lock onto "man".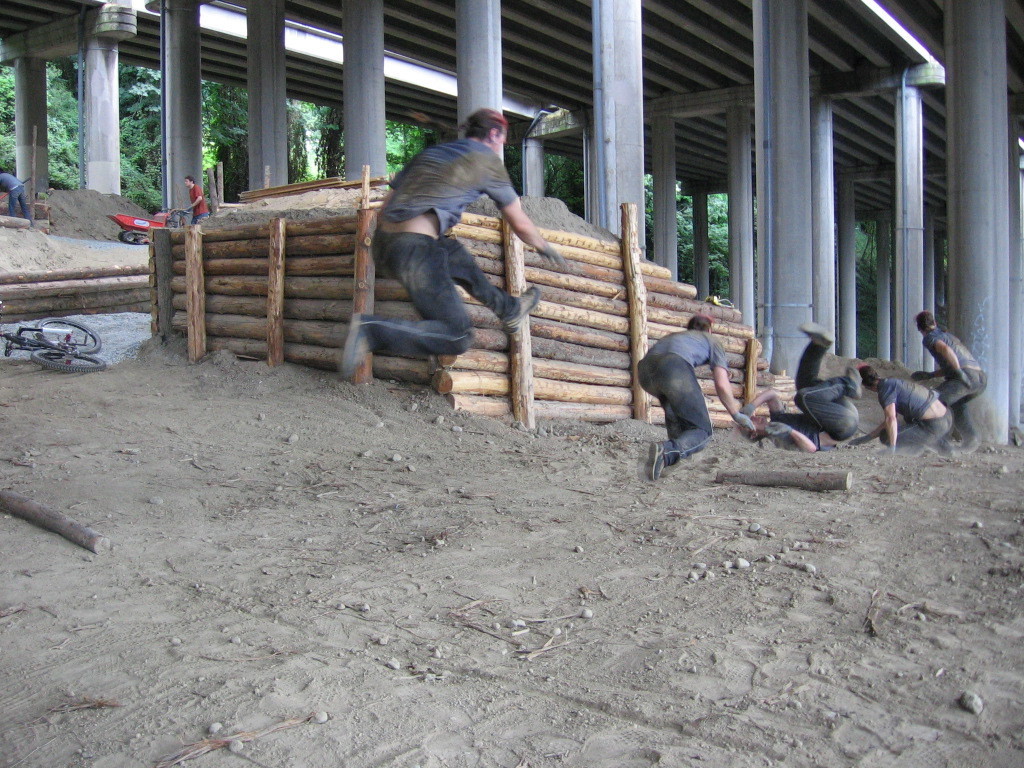
Locked: [187, 173, 214, 226].
